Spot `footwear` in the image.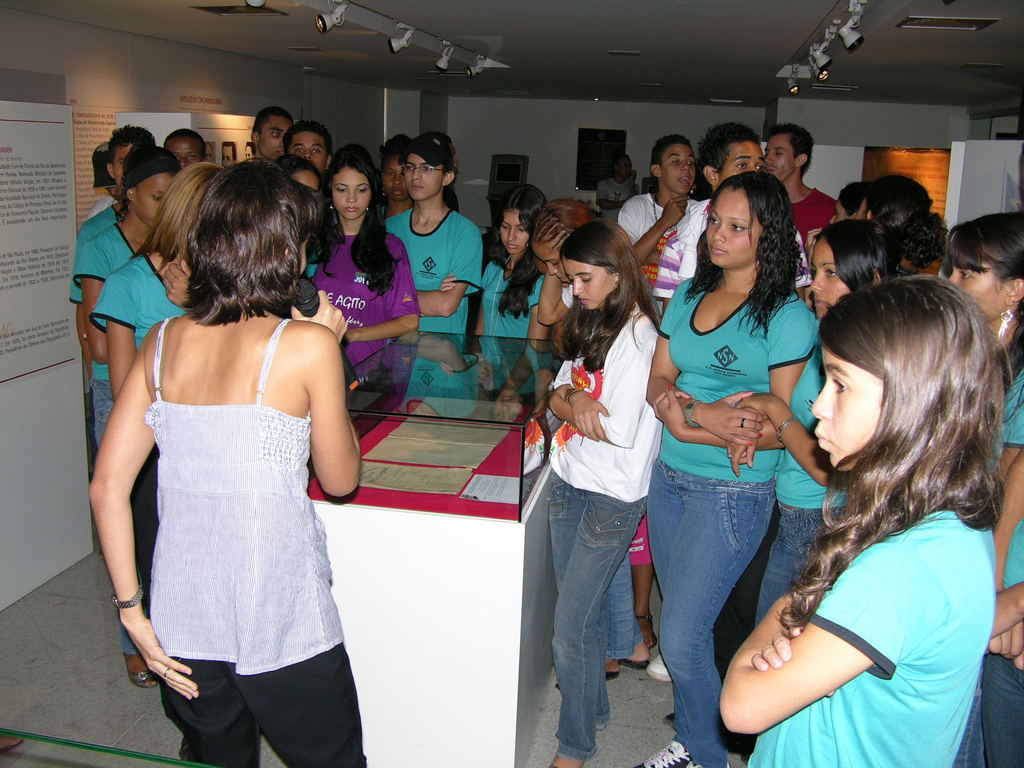
`footwear` found at 632,740,728,767.
